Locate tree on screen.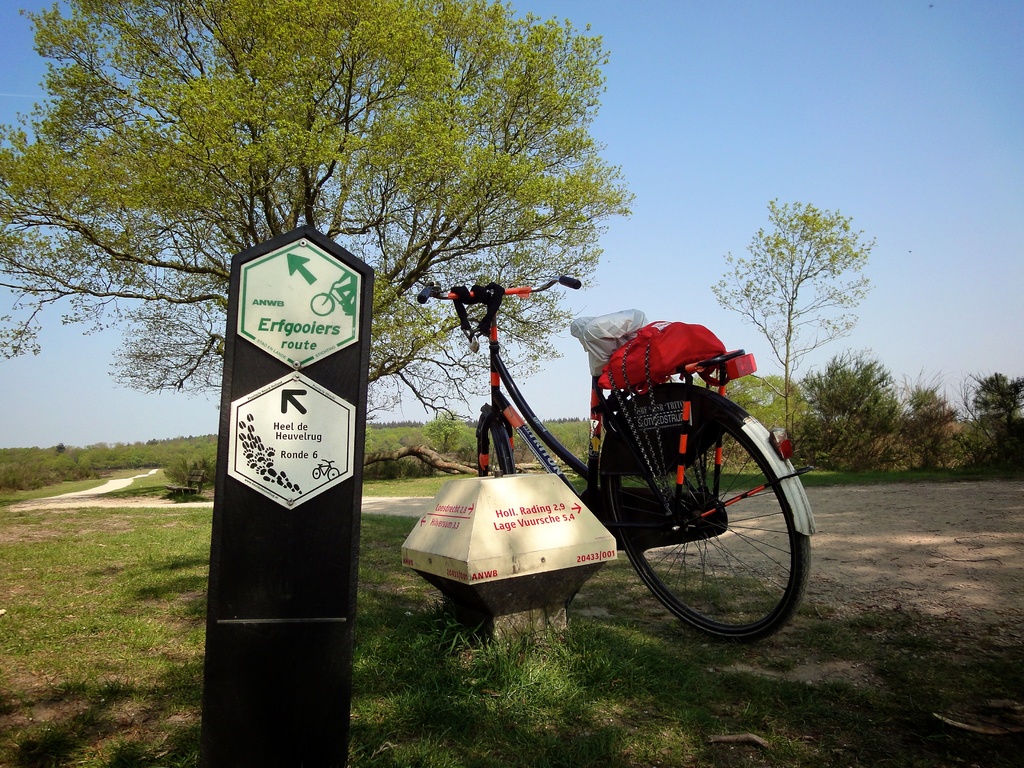
On screen at <region>957, 371, 1023, 438</region>.
